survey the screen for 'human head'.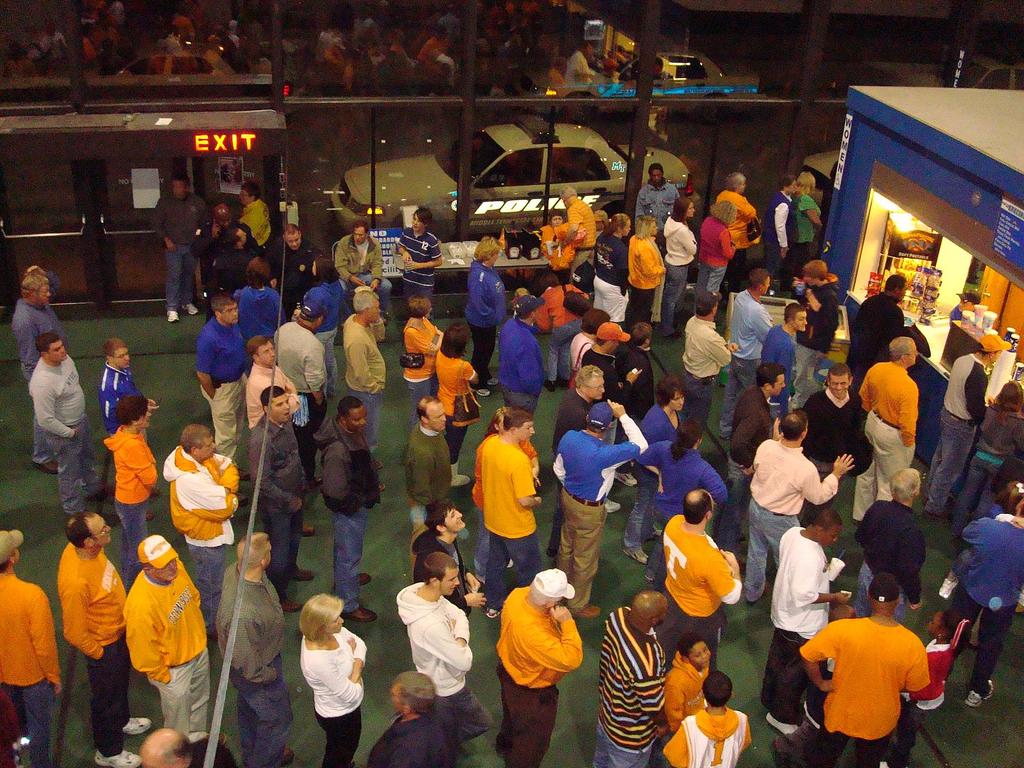
Survey found: 656:376:685:413.
